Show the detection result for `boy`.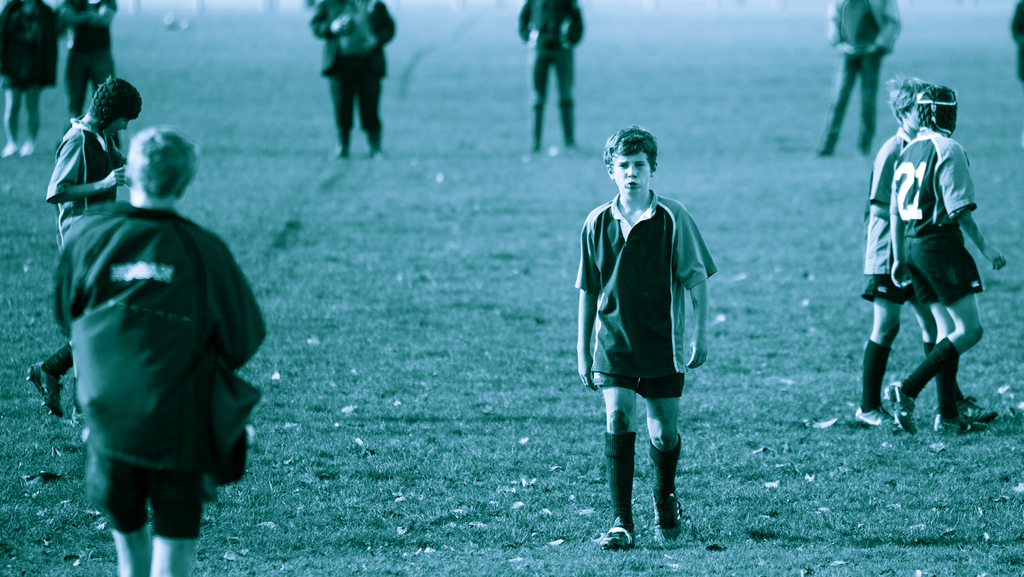
select_region(49, 124, 268, 576).
